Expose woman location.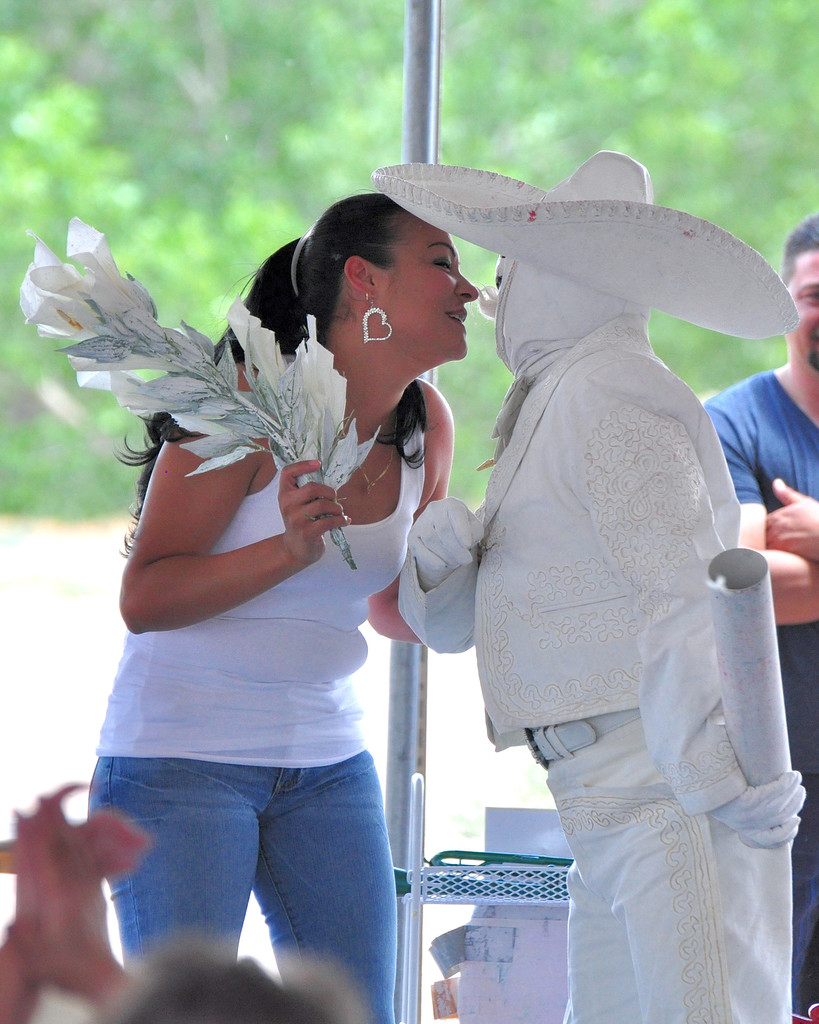
Exposed at box=[35, 193, 519, 1018].
